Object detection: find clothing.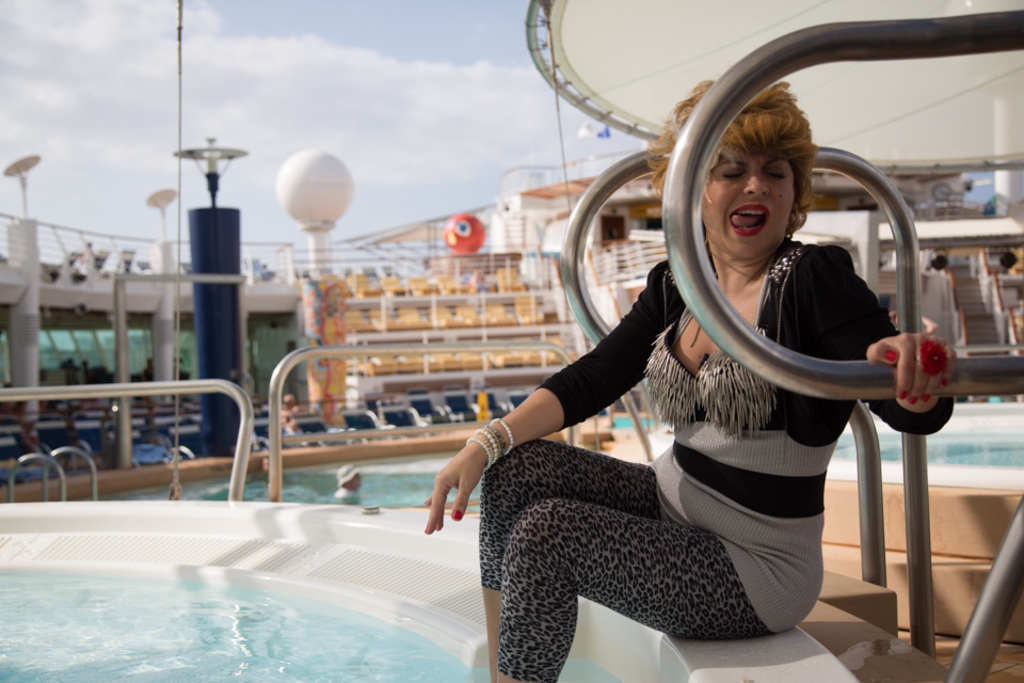
{"x1": 437, "y1": 239, "x2": 929, "y2": 646}.
